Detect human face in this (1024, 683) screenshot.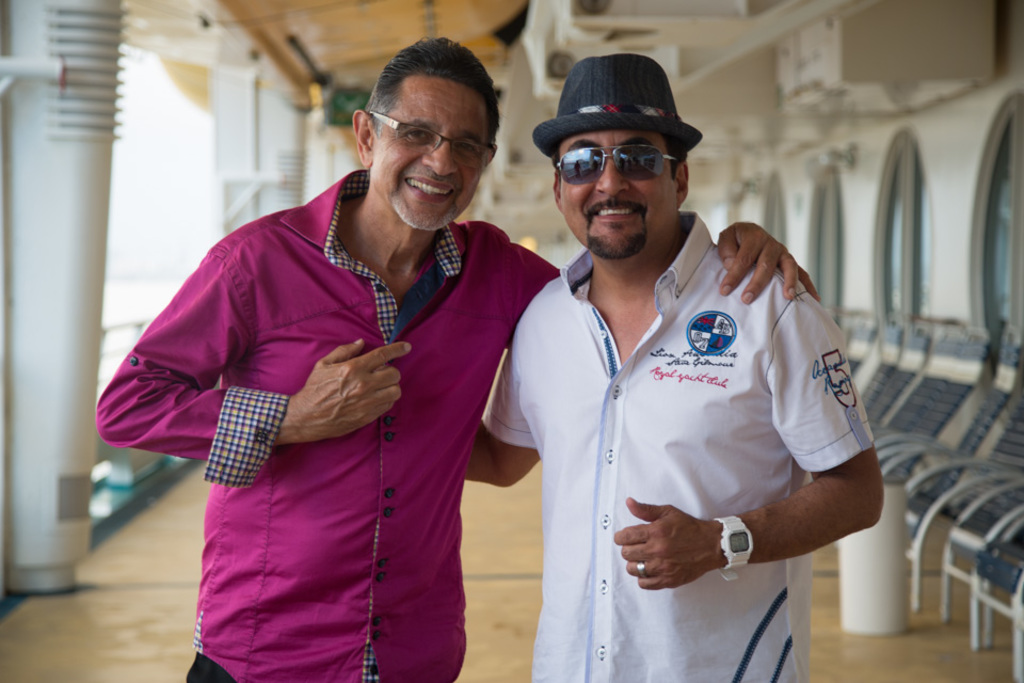
Detection: (563,134,681,256).
